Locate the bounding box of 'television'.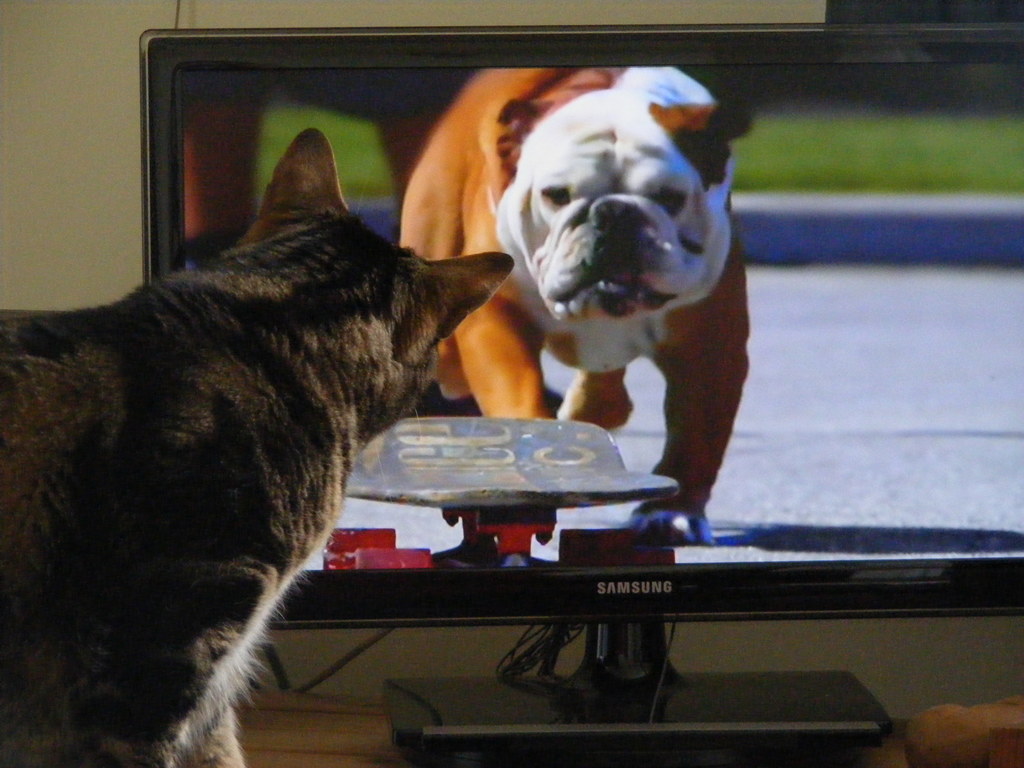
Bounding box: 141, 12, 1023, 766.
